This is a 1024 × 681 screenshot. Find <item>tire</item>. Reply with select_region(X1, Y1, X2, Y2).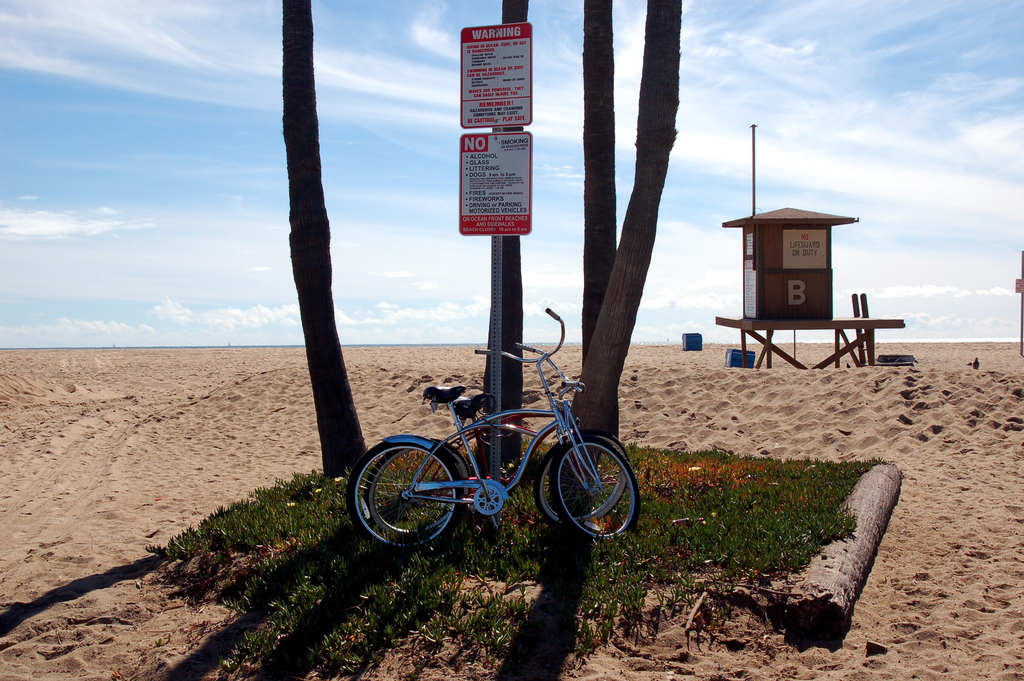
select_region(346, 436, 473, 548).
